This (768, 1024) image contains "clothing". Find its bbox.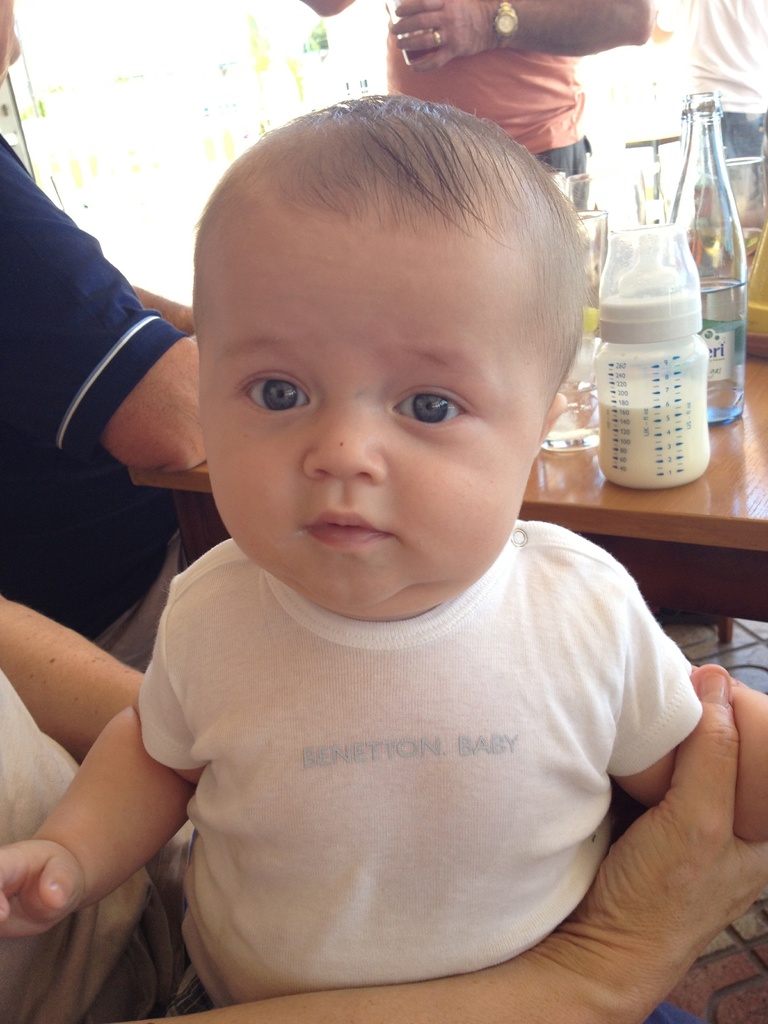
[left=0, top=127, right=170, bottom=678].
